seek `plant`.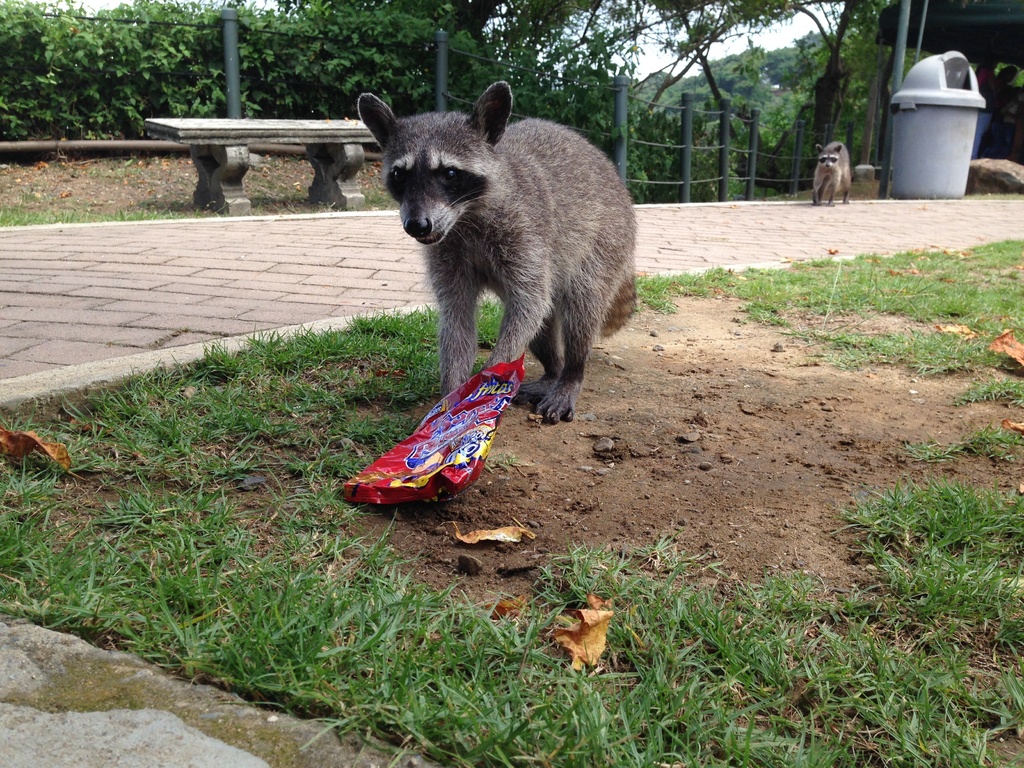
[left=954, top=378, right=1023, bottom=408].
